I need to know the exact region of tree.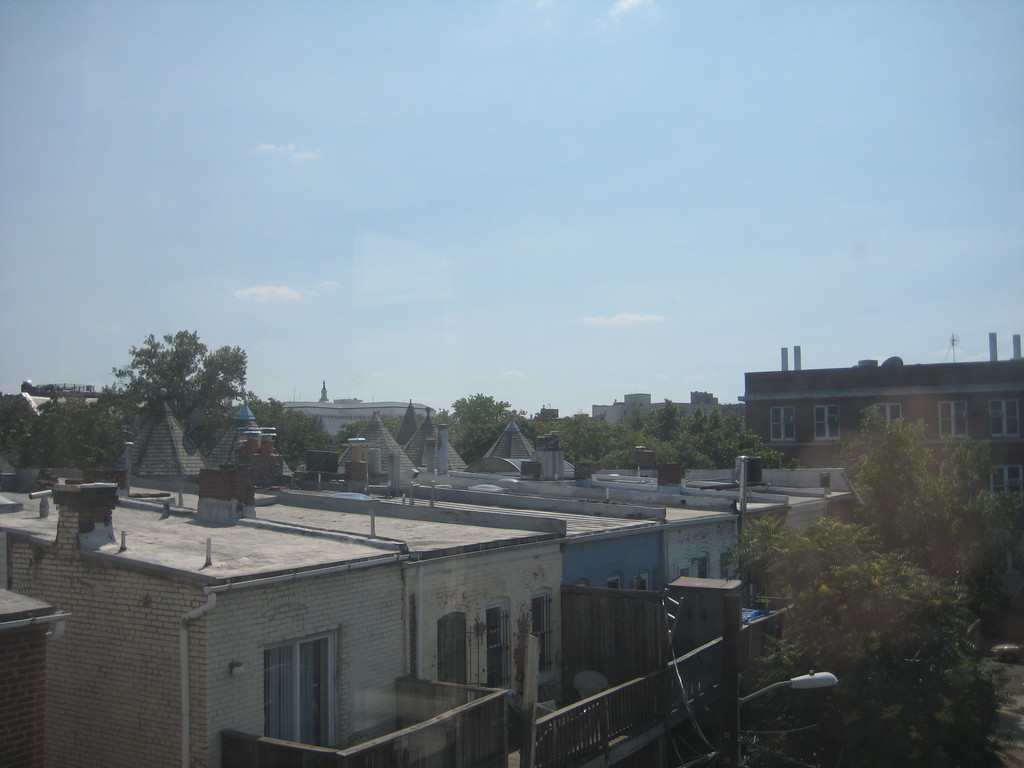
Region: 238:388:337:461.
